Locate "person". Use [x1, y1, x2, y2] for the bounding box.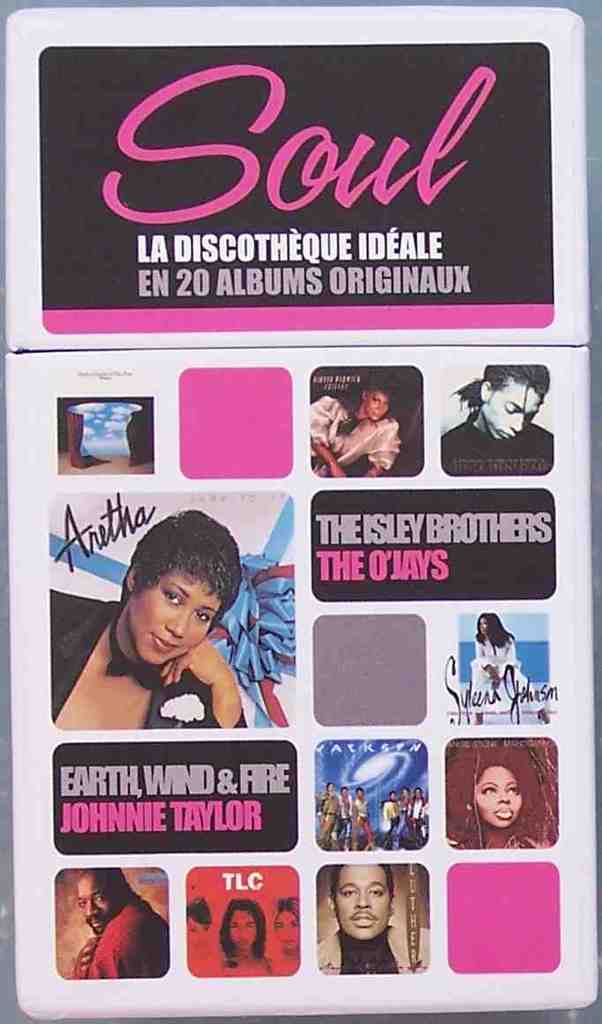
[323, 855, 426, 981].
